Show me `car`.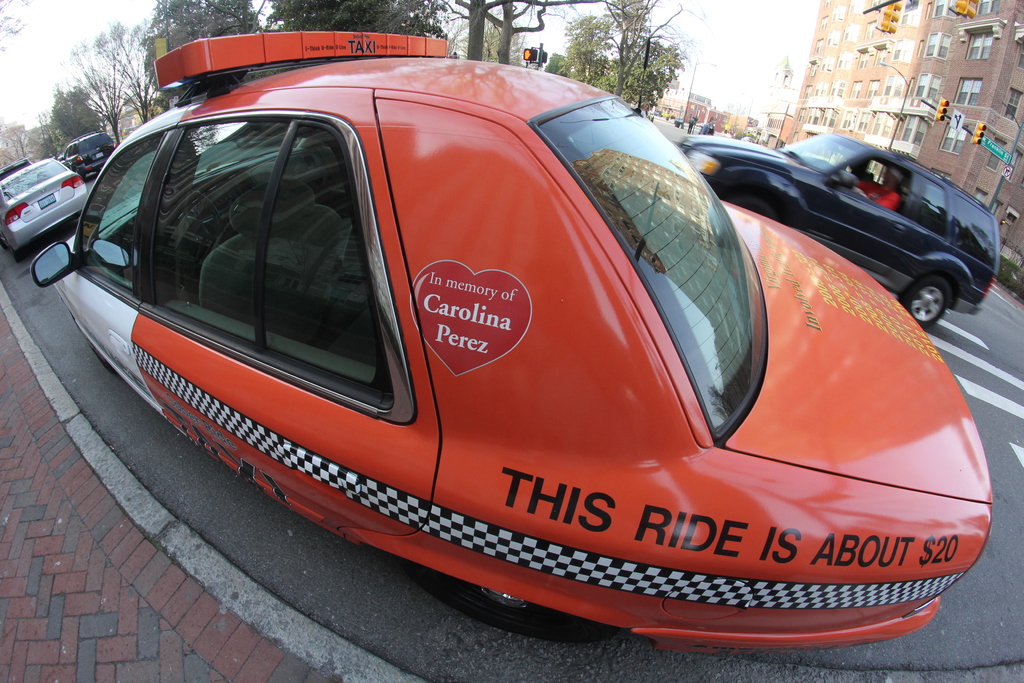
`car` is here: 0:156:84:258.
